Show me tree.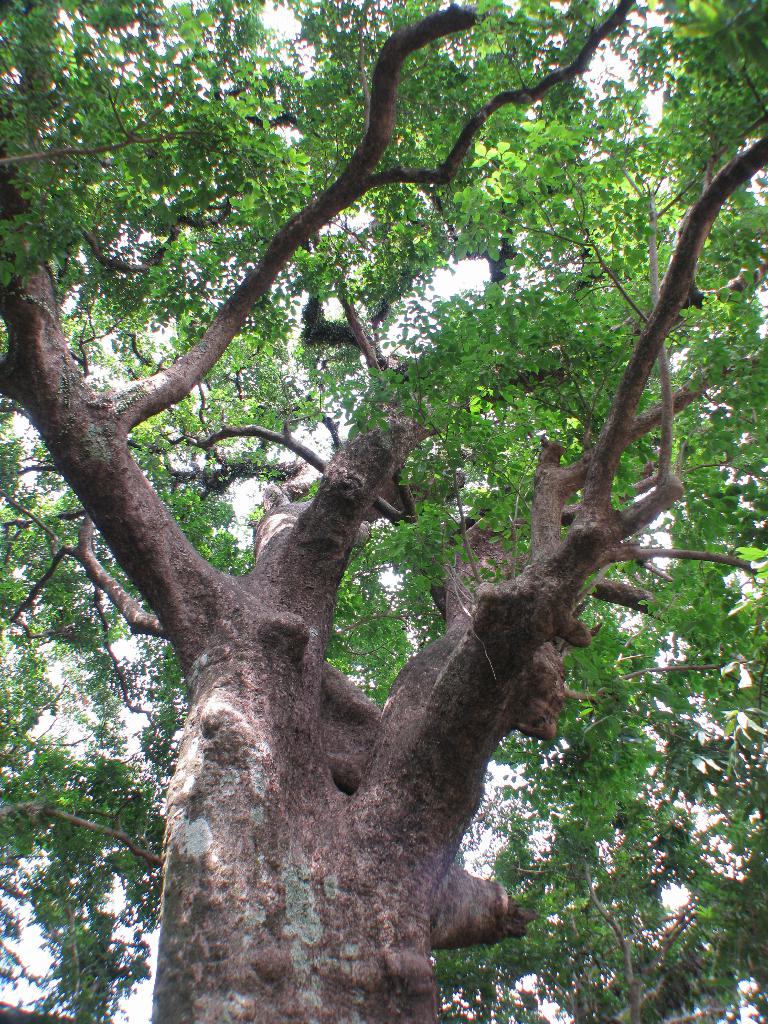
tree is here: l=0, t=0, r=763, b=1021.
